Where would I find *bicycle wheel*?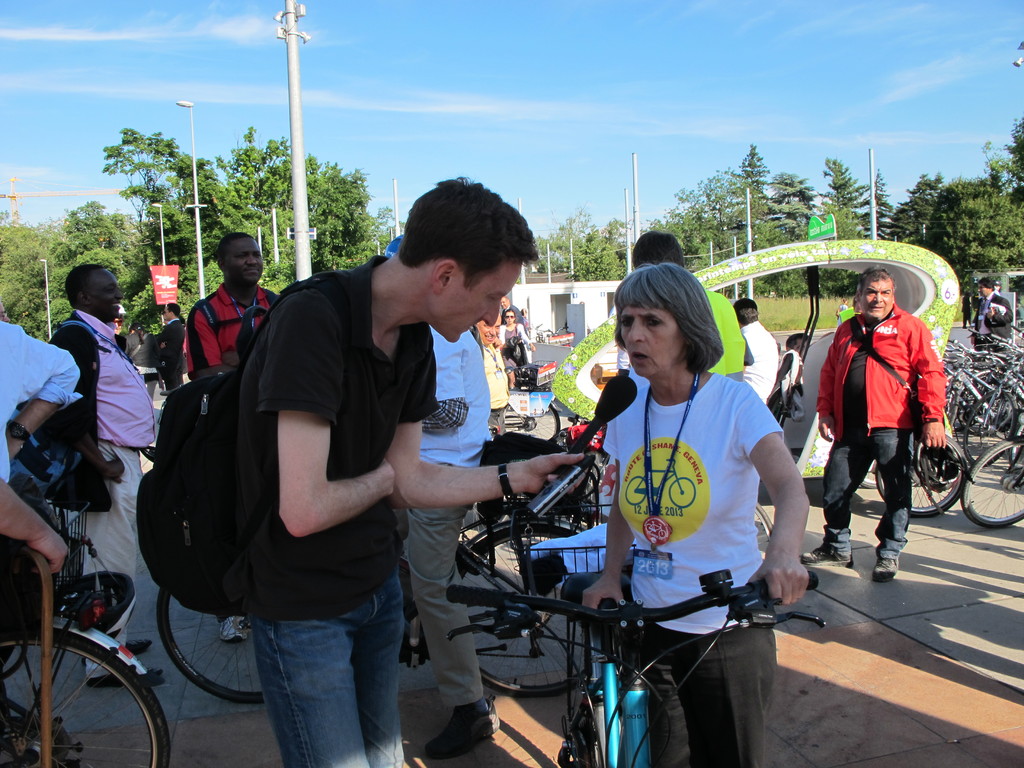
At locate(13, 615, 159, 758).
